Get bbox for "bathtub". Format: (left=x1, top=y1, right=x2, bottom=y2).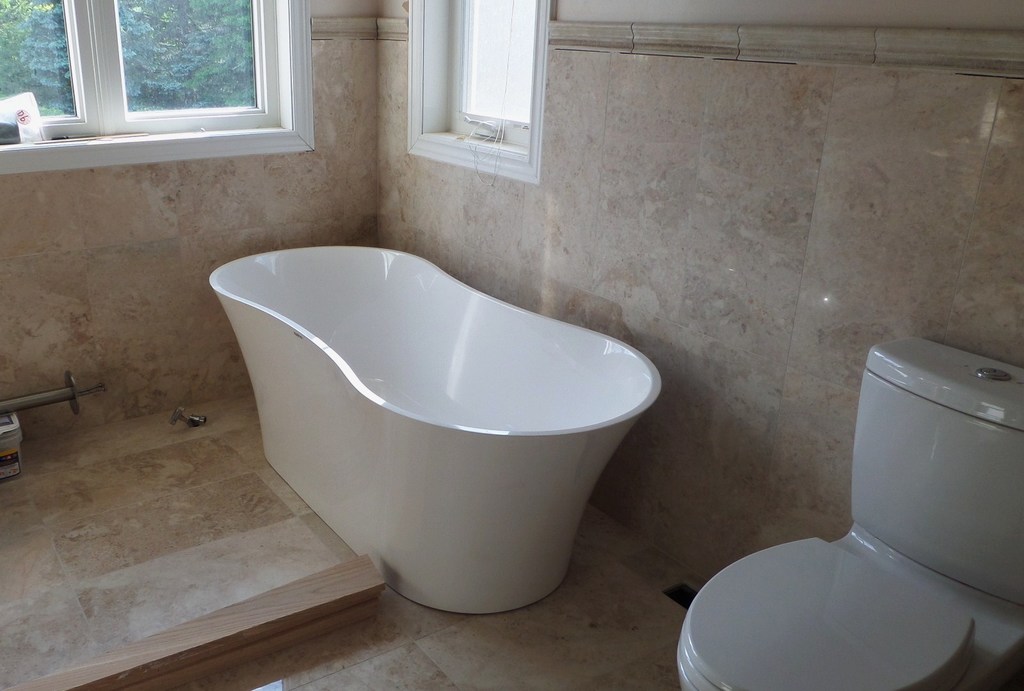
(left=211, top=247, right=663, bottom=616).
